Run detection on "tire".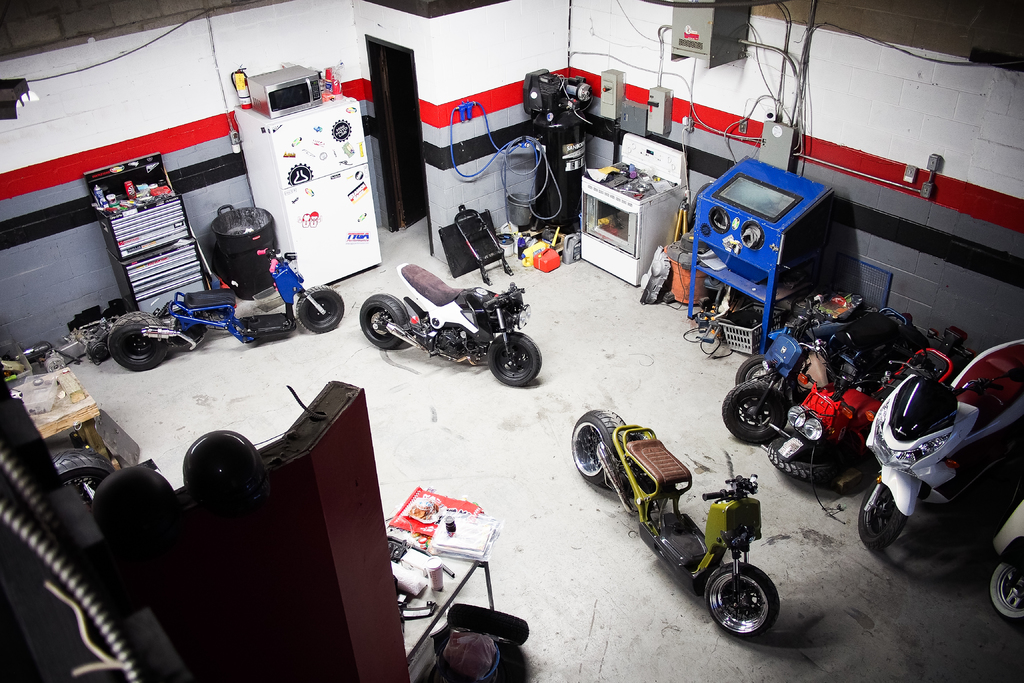
Result: 51 448 113 505.
